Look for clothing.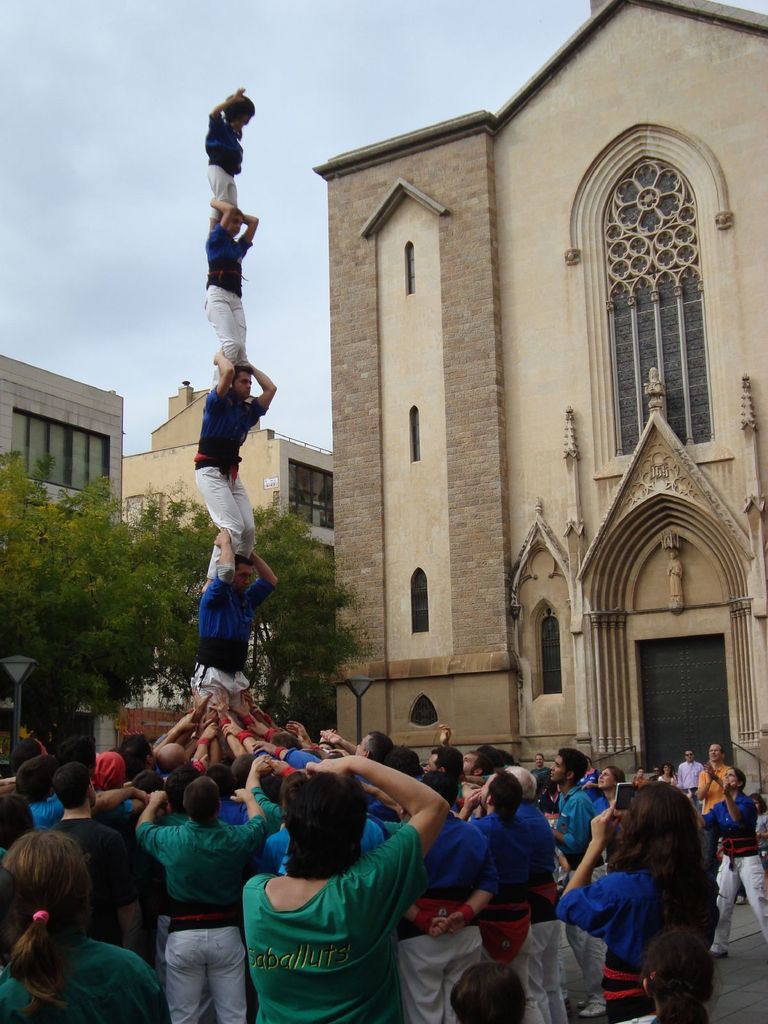
Found: [458,822,547,995].
